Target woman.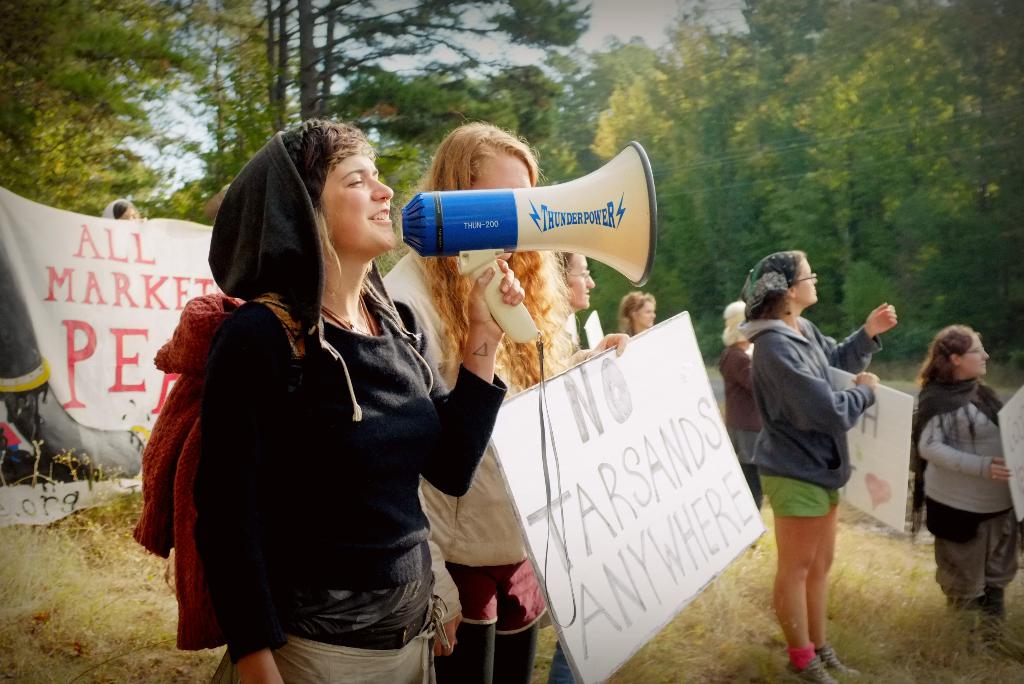
Target region: x1=133, y1=110, x2=532, y2=683.
